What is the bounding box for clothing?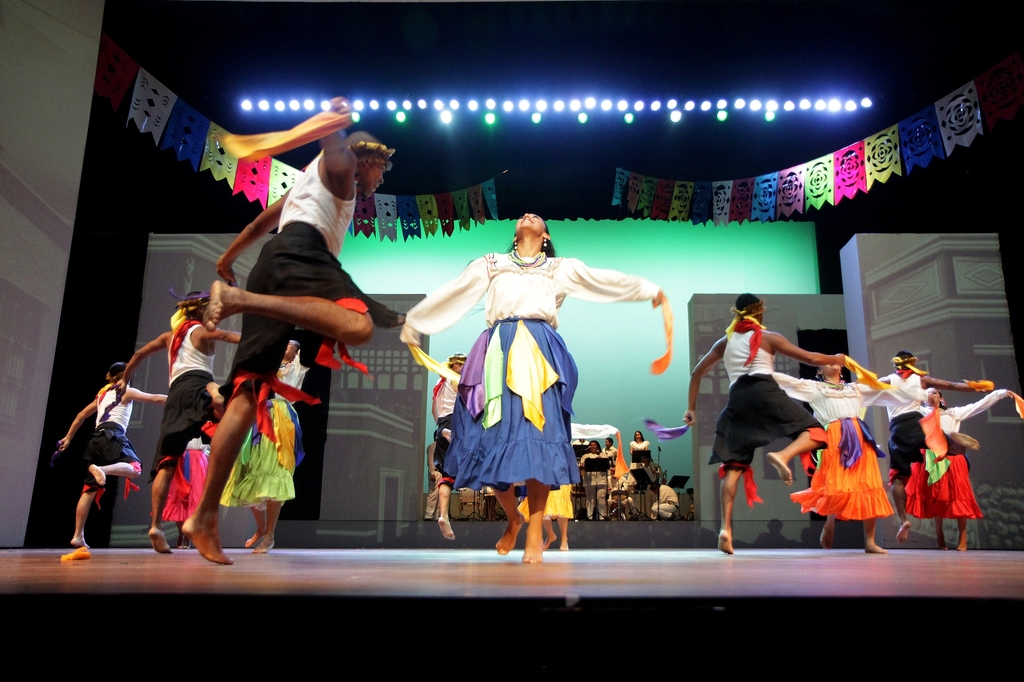
264,351,303,415.
